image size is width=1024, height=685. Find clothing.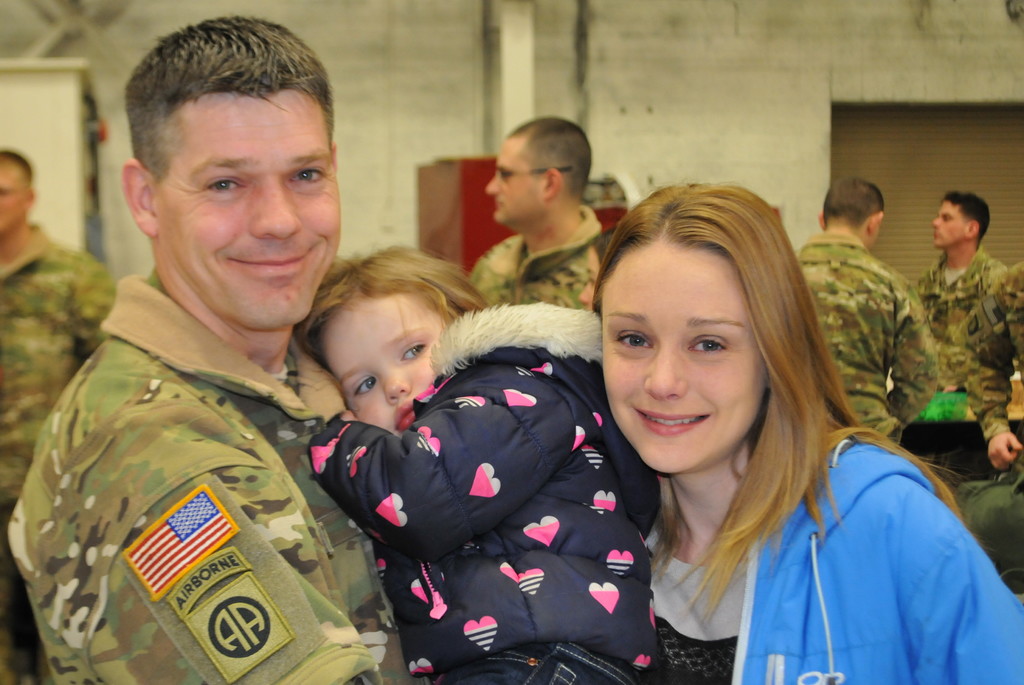
<bbox>310, 303, 666, 684</bbox>.
